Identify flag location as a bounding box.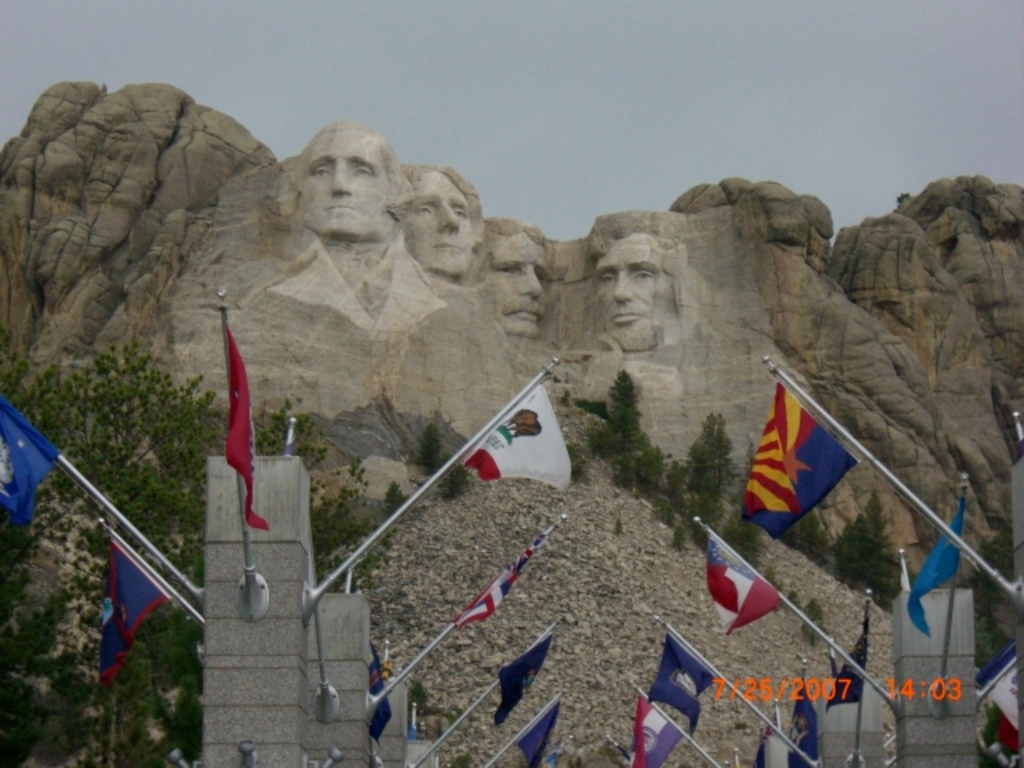
bbox=[970, 659, 1022, 766].
